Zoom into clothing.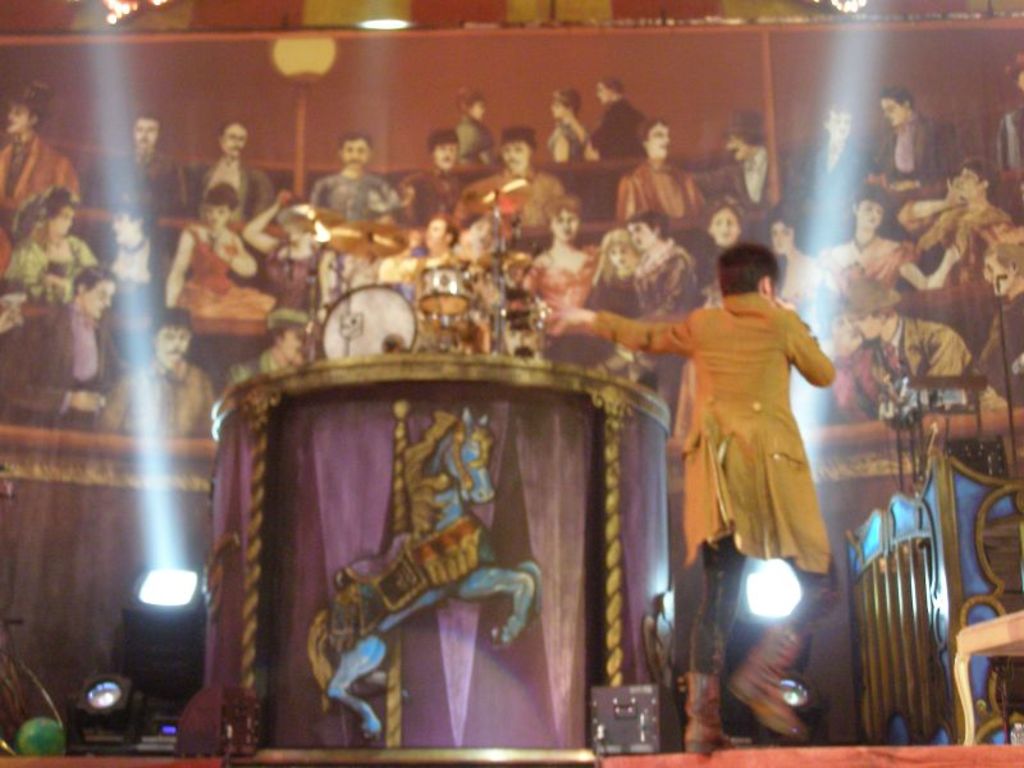
Zoom target: pyautogui.locateOnScreen(312, 160, 398, 221).
